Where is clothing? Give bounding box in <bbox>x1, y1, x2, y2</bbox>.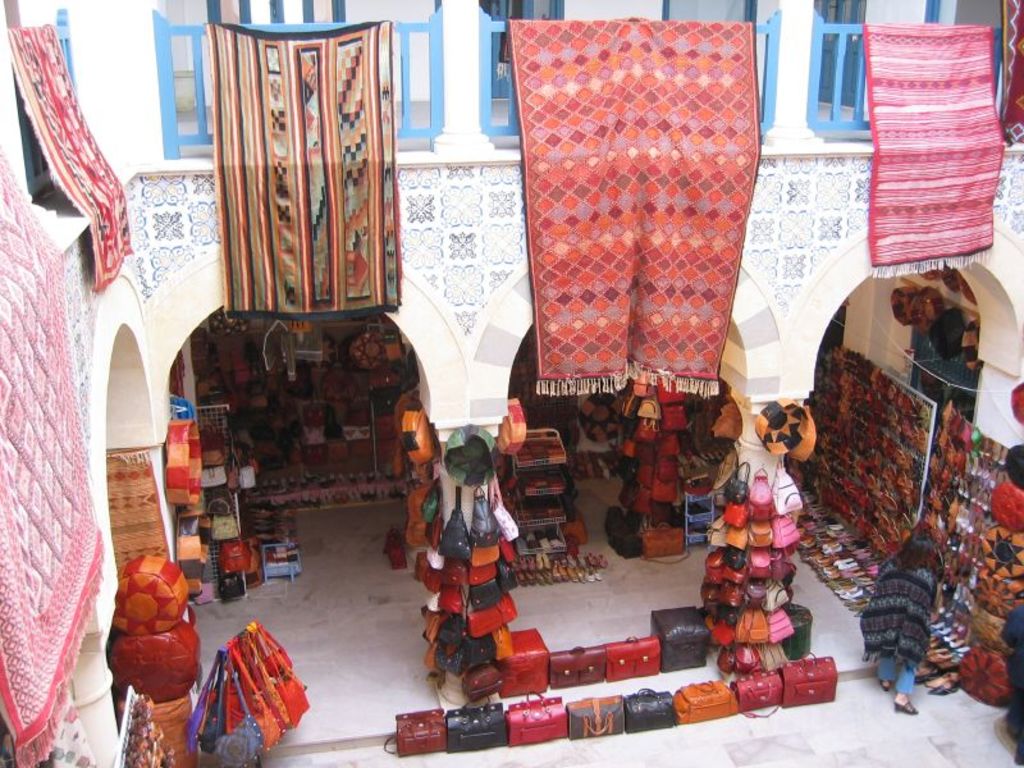
<bbox>861, 557, 938, 677</bbox>.
